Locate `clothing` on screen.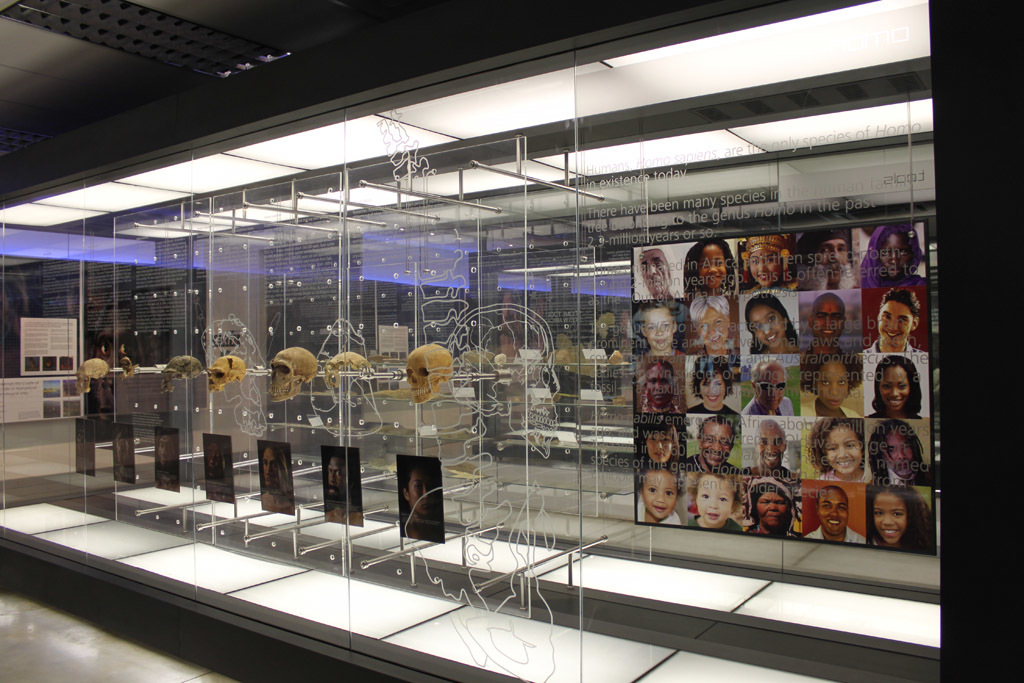
On screen at [left=689, top=509, right=741, bottom=530].
